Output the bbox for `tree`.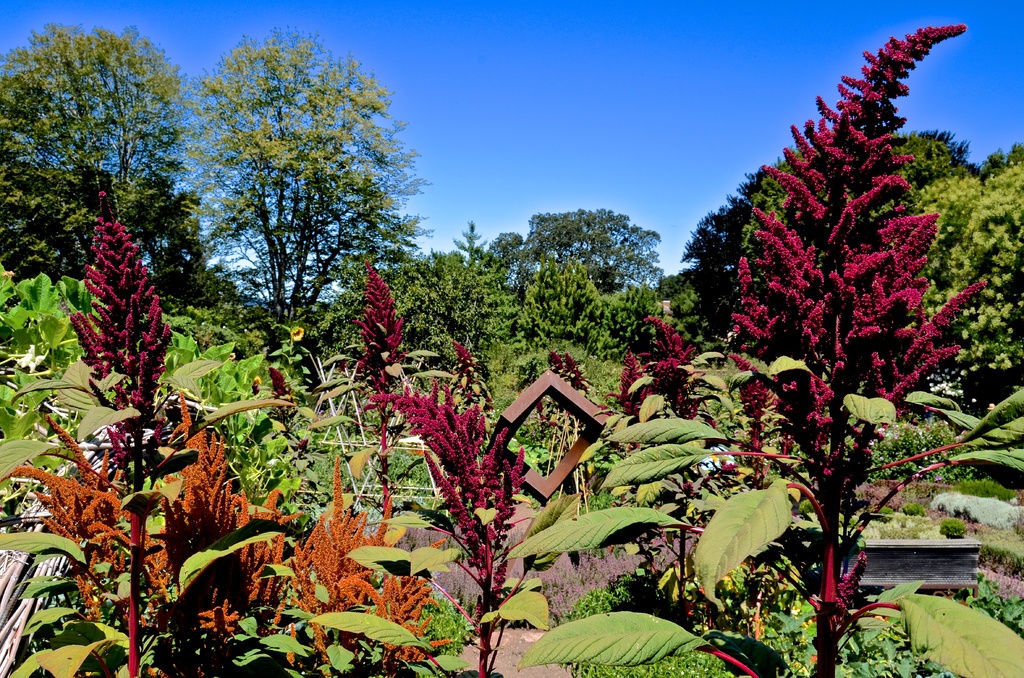
<region>935, 140, 1023, 426</region>.
